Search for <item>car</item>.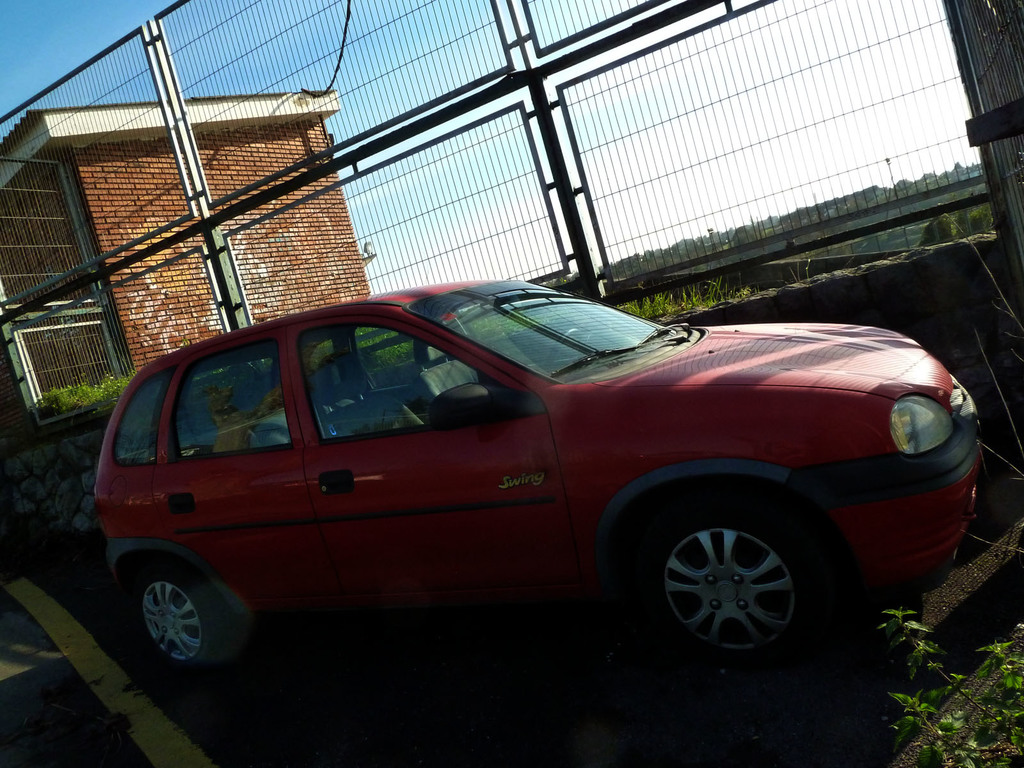
Found at x1=80, y1=270, x2=984, y2=687.
